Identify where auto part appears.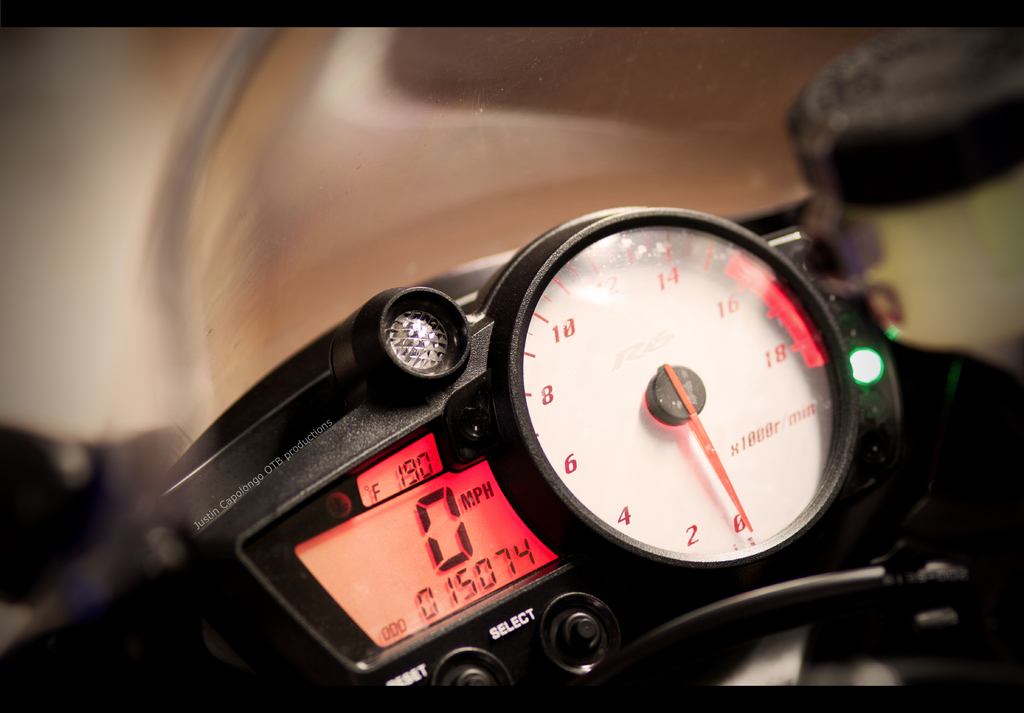
Appears at (120, 191, 1023, 712).
